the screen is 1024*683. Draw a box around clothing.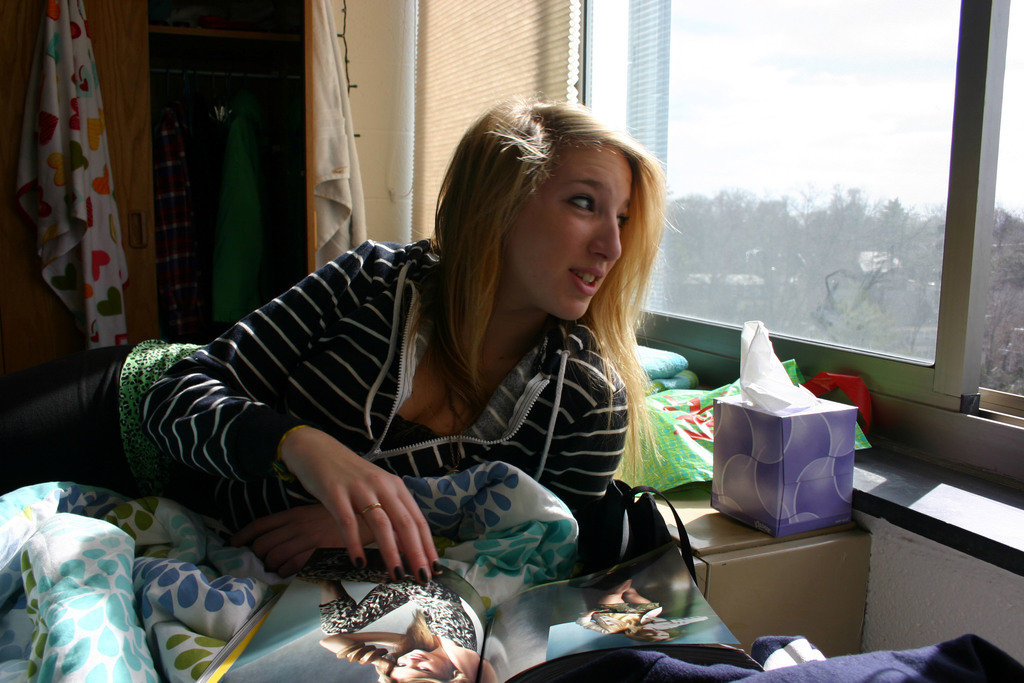
<box>2,235,634,547</box>.
